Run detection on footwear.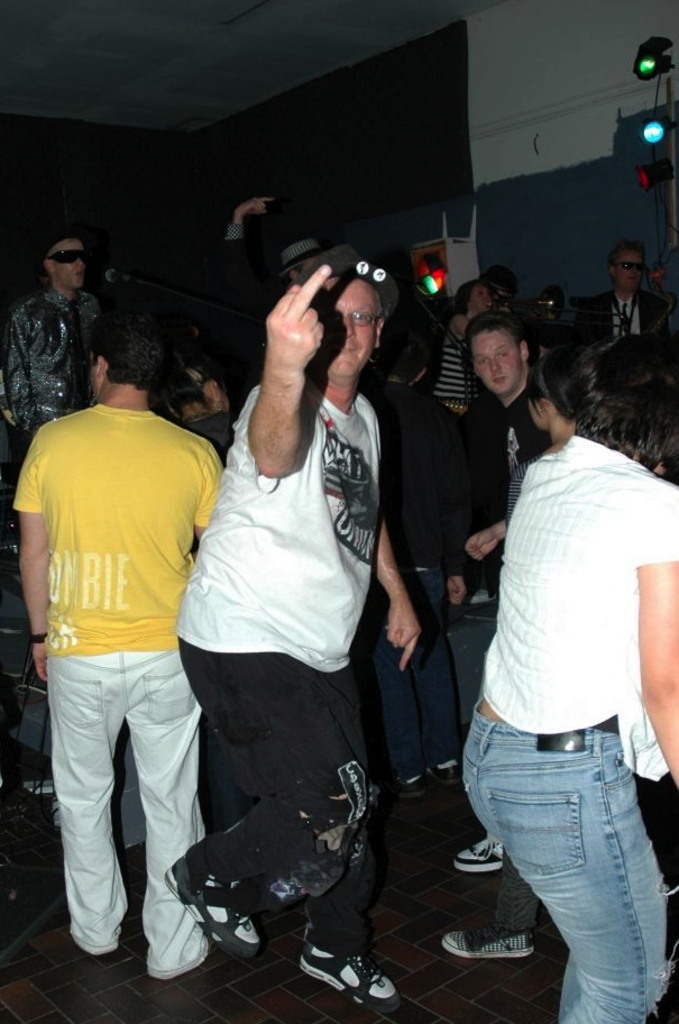
Result: BBox(451, 841, 512, 875).
